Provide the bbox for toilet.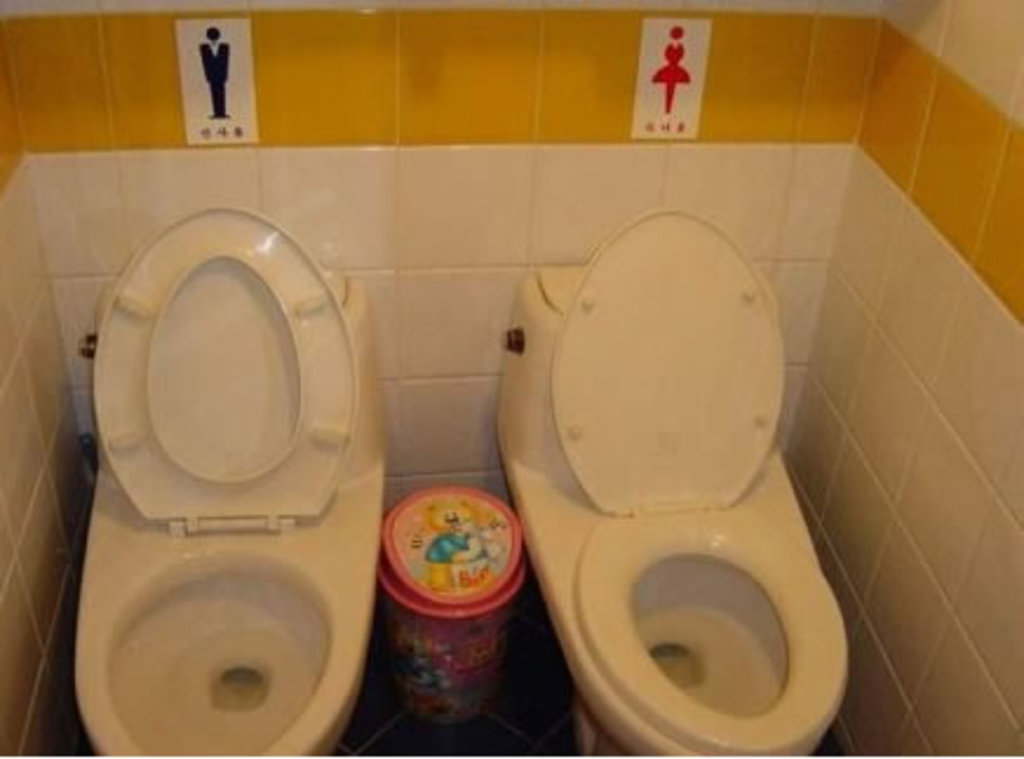
{"x1": 73, "y1": 456, "x2": 380, "y2": 757}.
